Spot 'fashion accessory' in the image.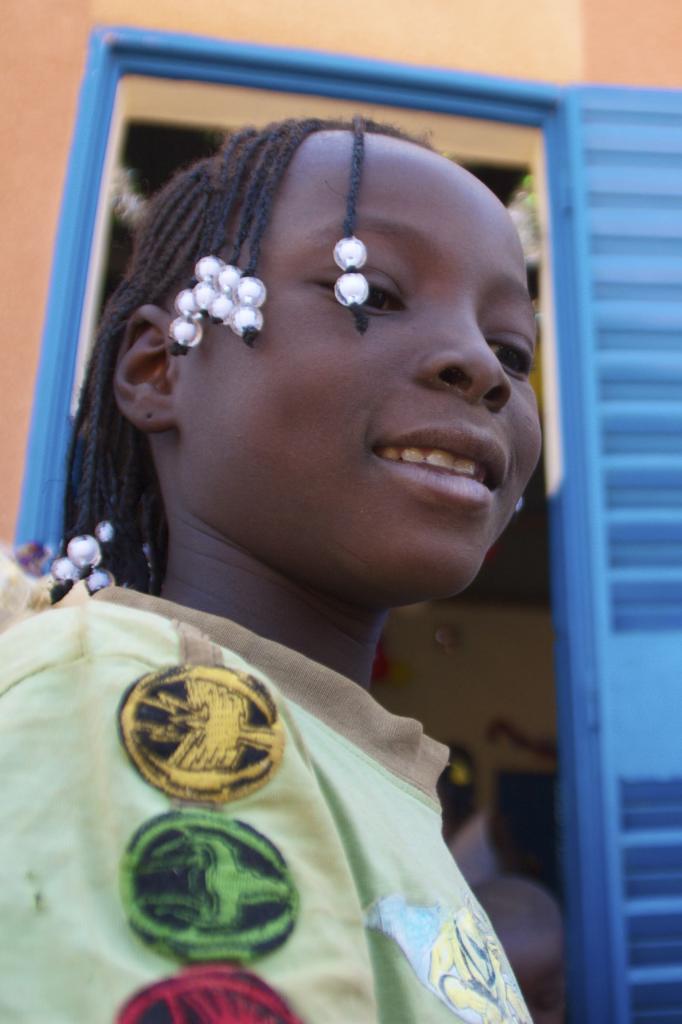
'fashion accessory' found at <box>232,275,264,342</box>.
